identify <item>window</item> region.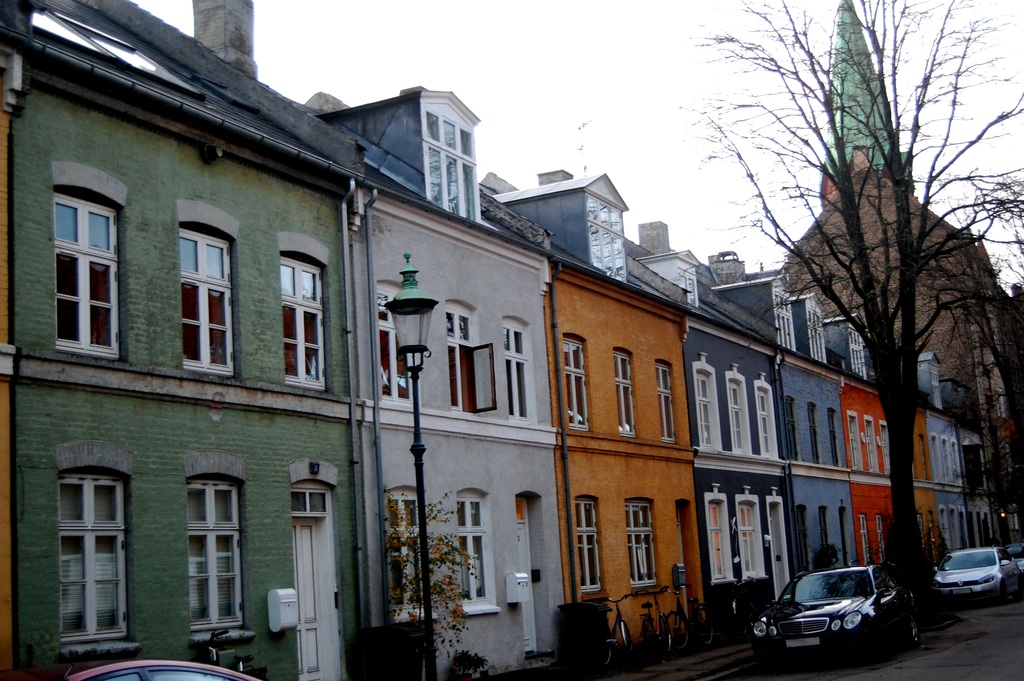
Region: <region>456, 498, 483, 597</region>.
